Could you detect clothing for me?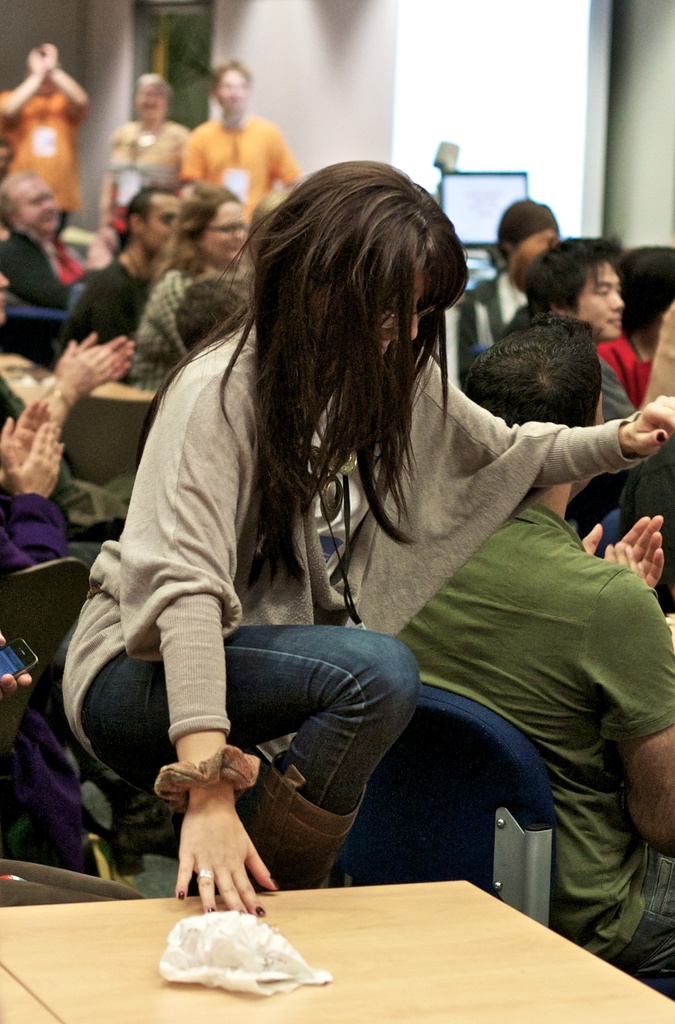
Detection result: crop(400, 507, 674, 993).
